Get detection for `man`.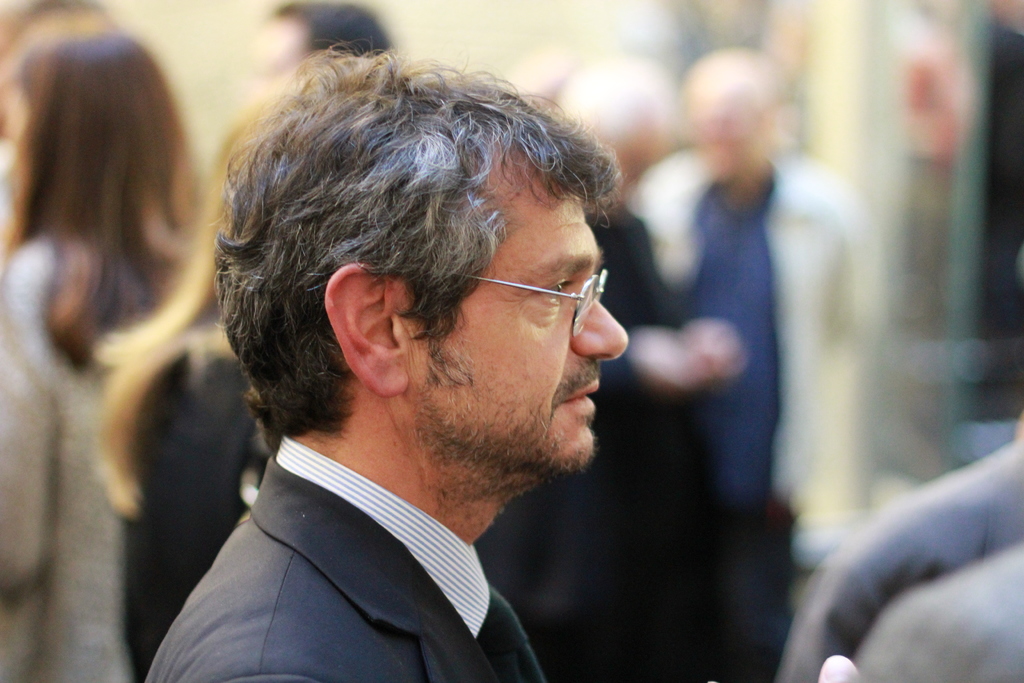
Detection: locate(855, 542, 1023, 682).
